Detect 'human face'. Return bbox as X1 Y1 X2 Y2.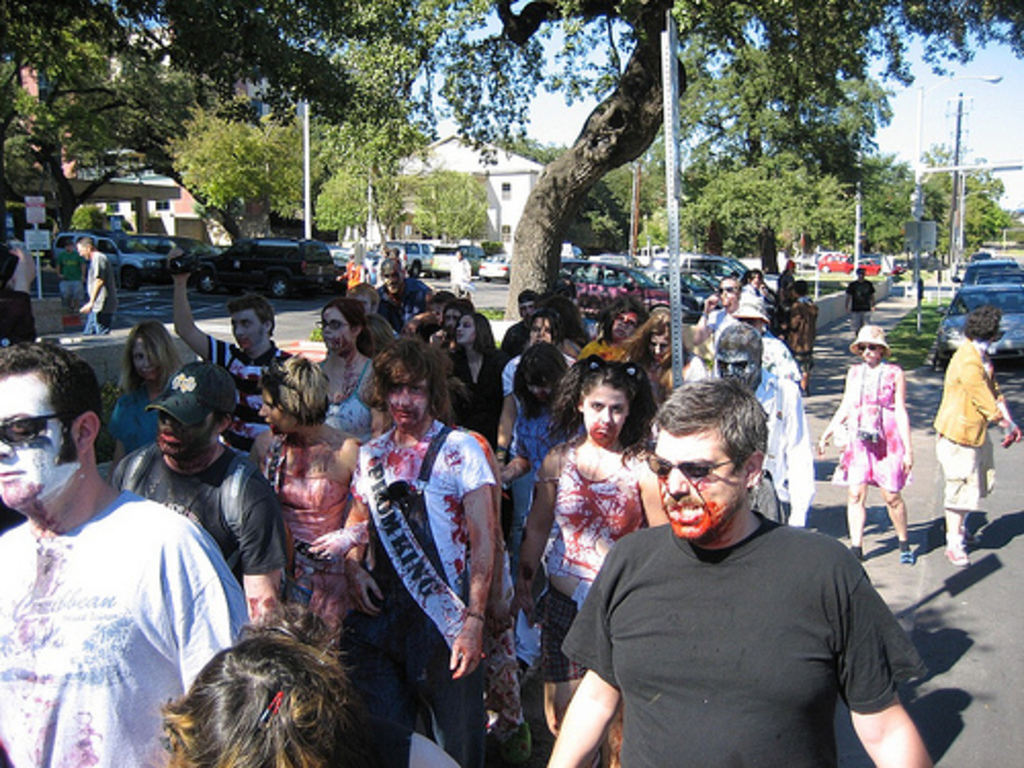
231 311 262 346.
